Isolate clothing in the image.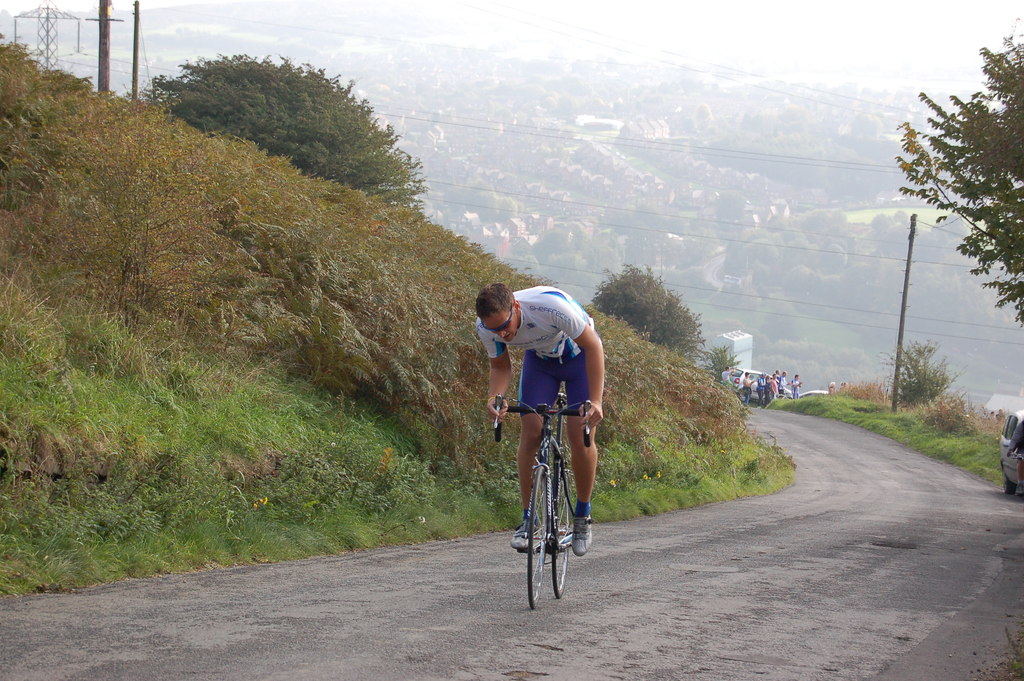
Isolated region: 476:284:605:410.
